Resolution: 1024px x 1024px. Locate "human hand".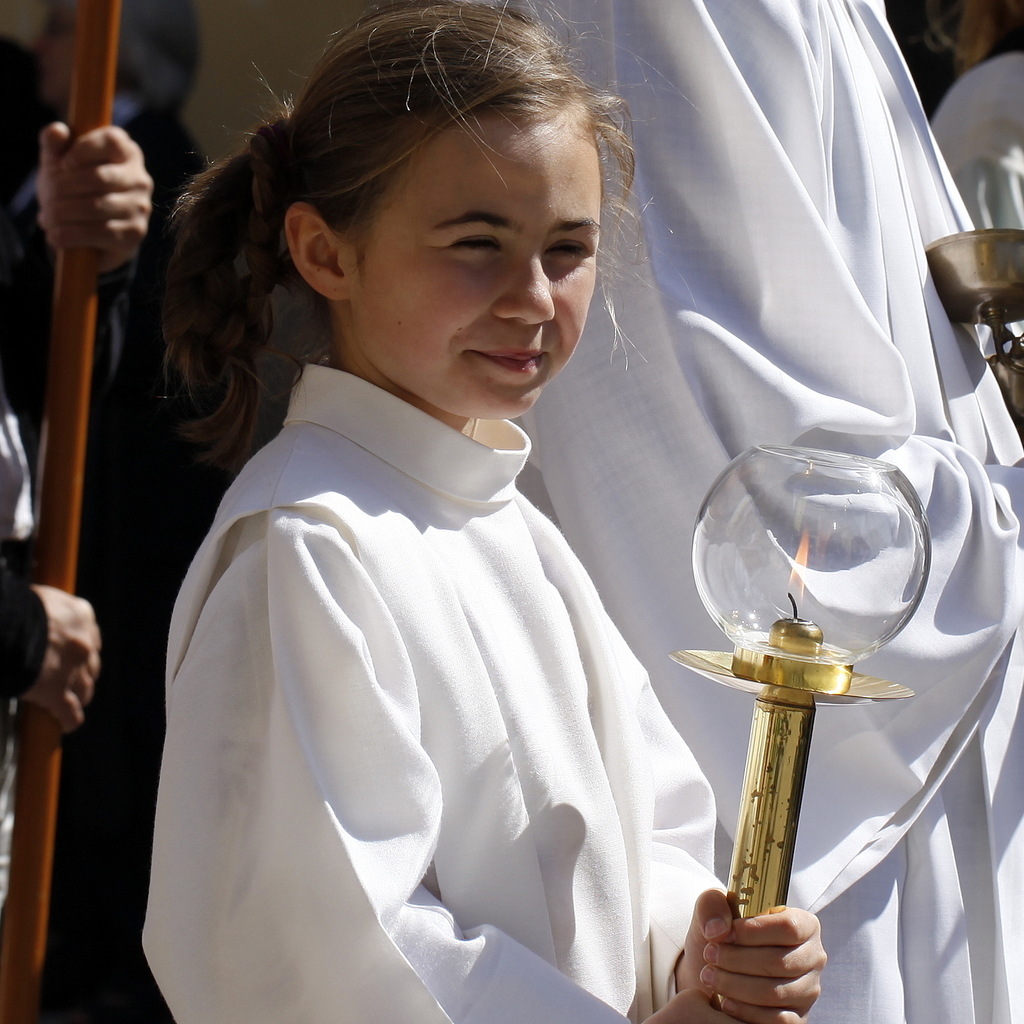
rect(20, 580, 104, 736).
